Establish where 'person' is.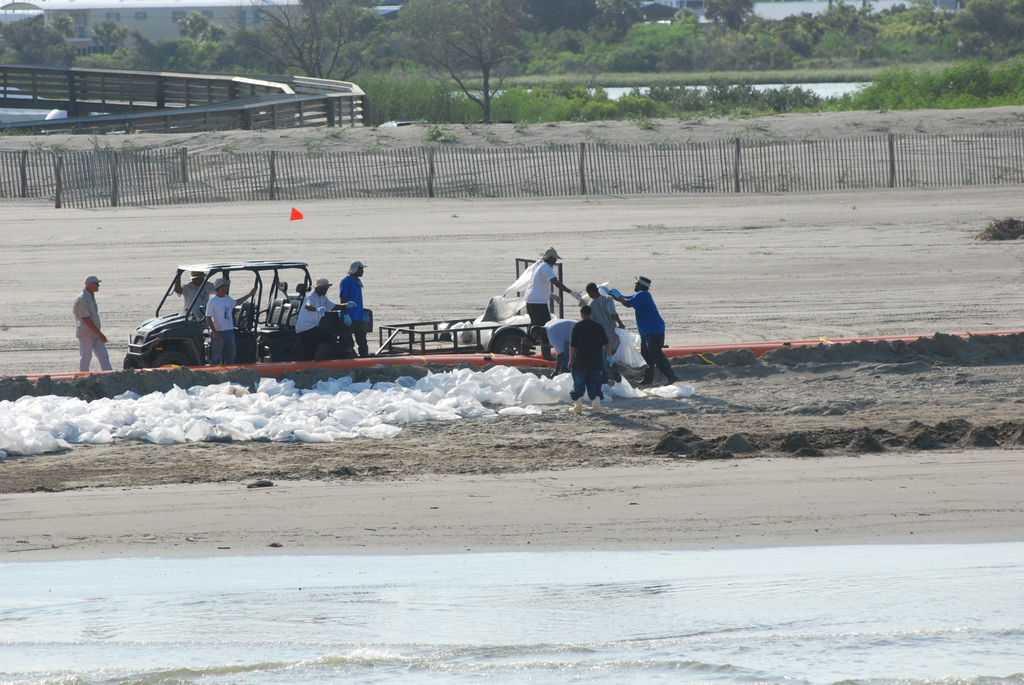
Established at x1=524 y1=248 x2=582 y2=361.
